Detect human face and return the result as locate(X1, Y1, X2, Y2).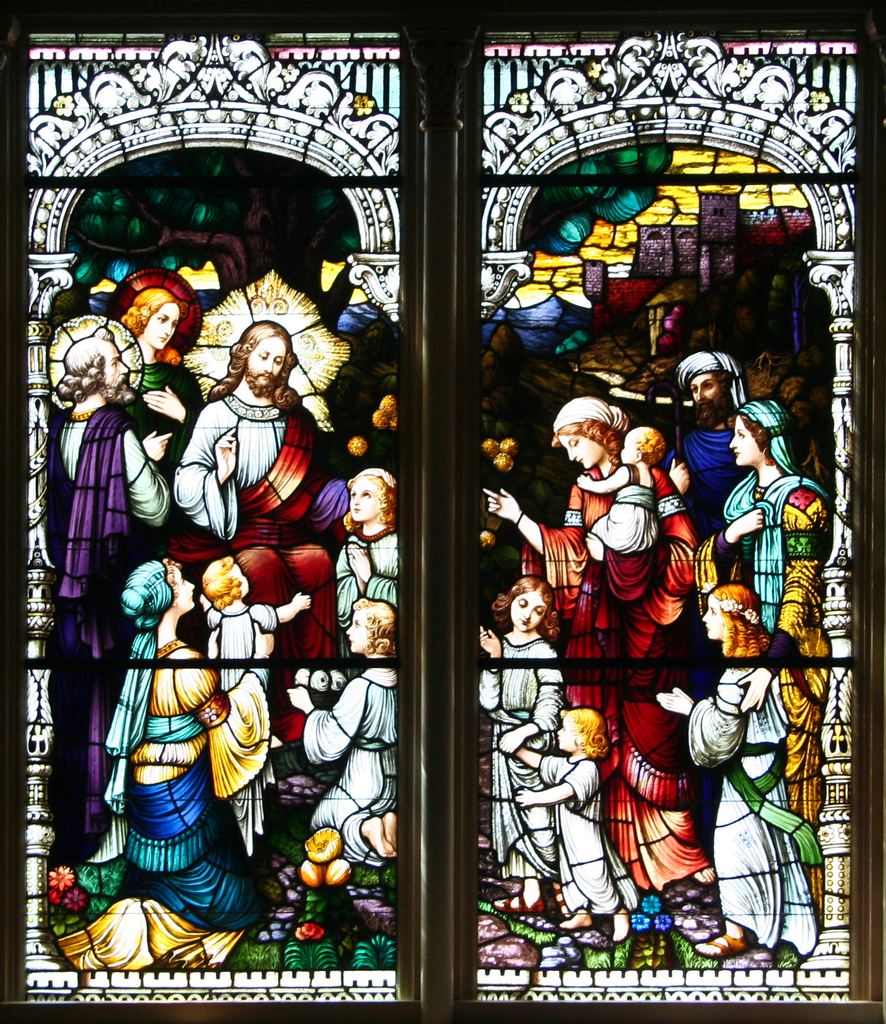
locate(254, 333, 287, 378).
